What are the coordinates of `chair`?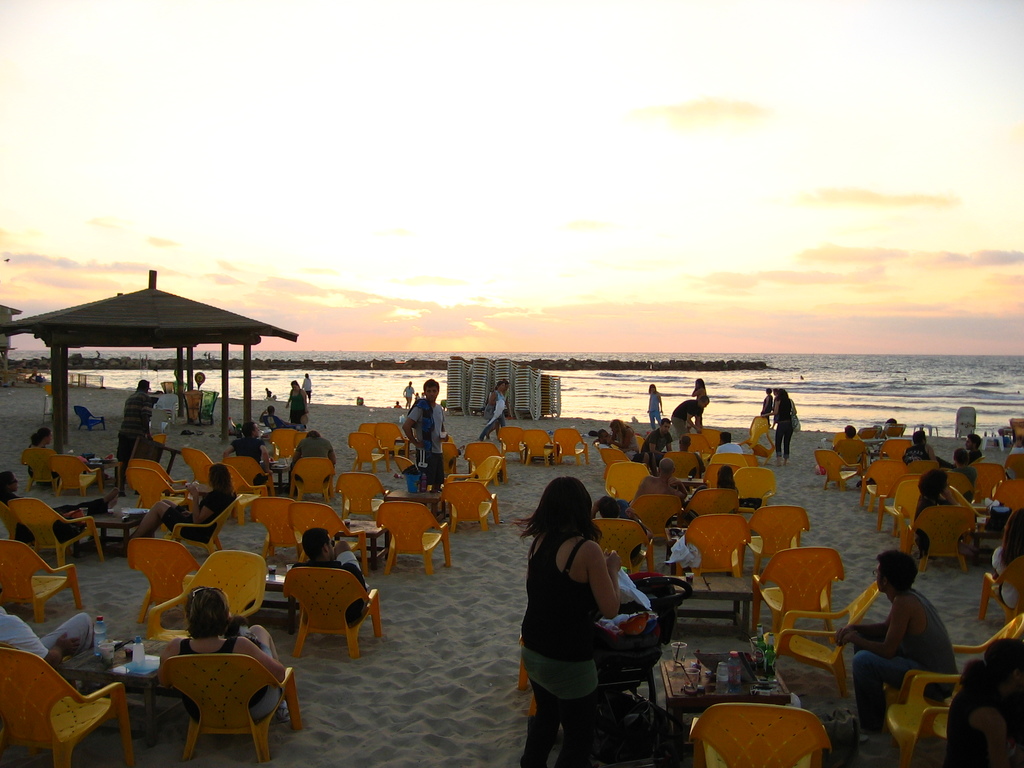
x1=223 y1=452 x2=271 y2=492.
